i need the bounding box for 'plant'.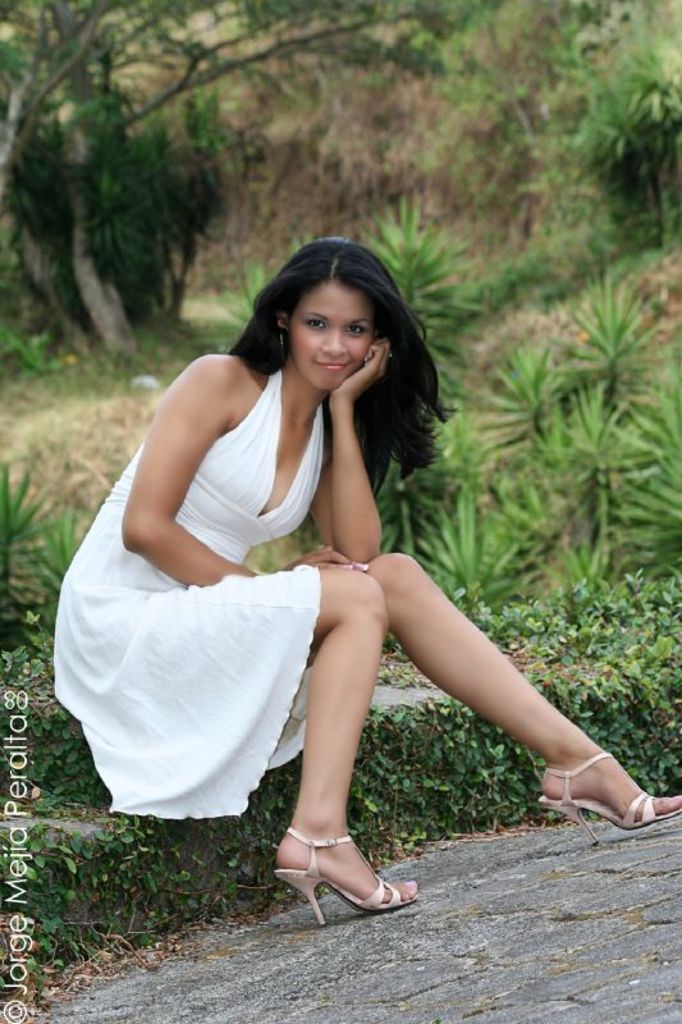
Here it is: 0 433 106 678.
